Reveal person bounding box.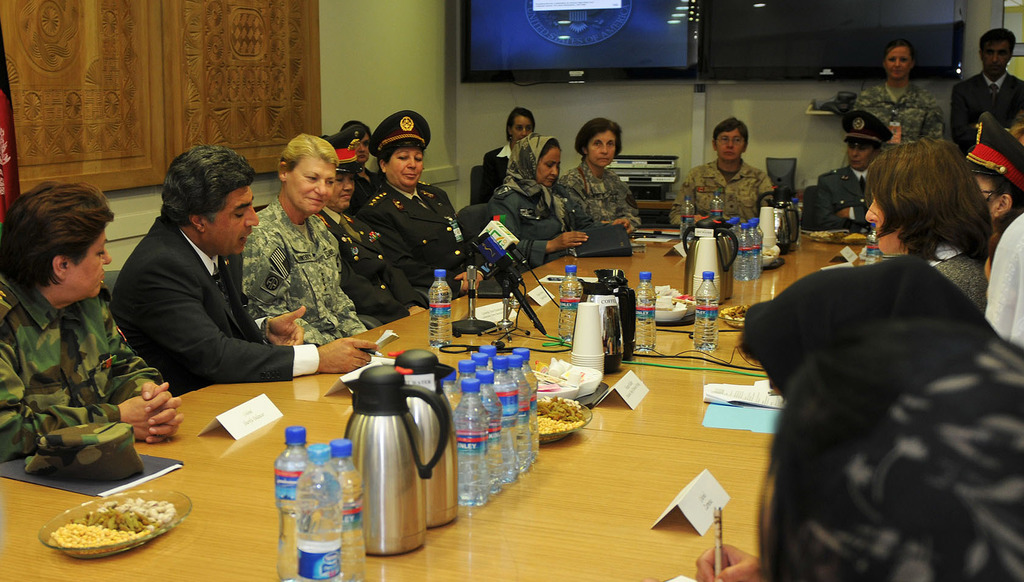
Revealed: [x1=696, y1=108, x2=782, y2=268].
